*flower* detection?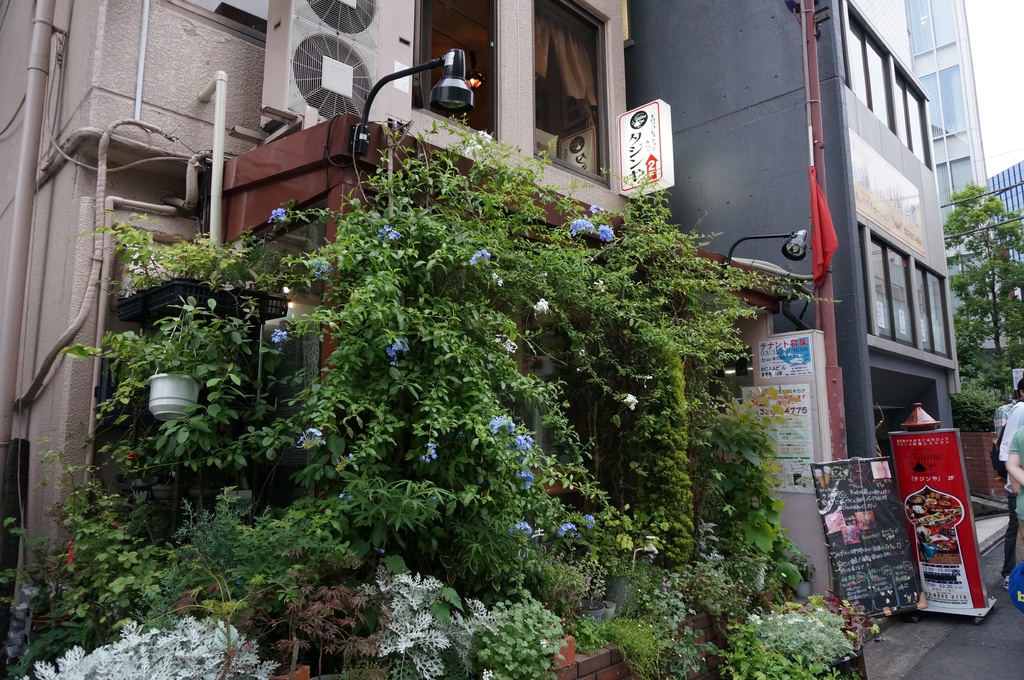
581:514:599:529
